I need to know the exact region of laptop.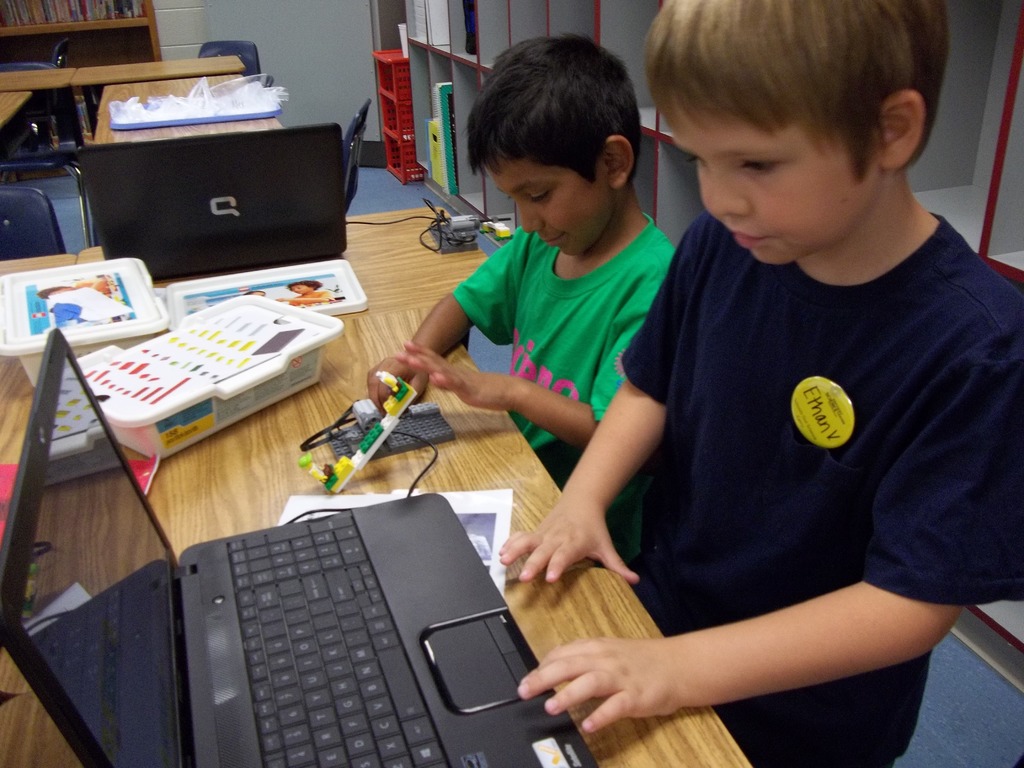
Region: (x1=0, y1=330, x2=598, y2=767).
